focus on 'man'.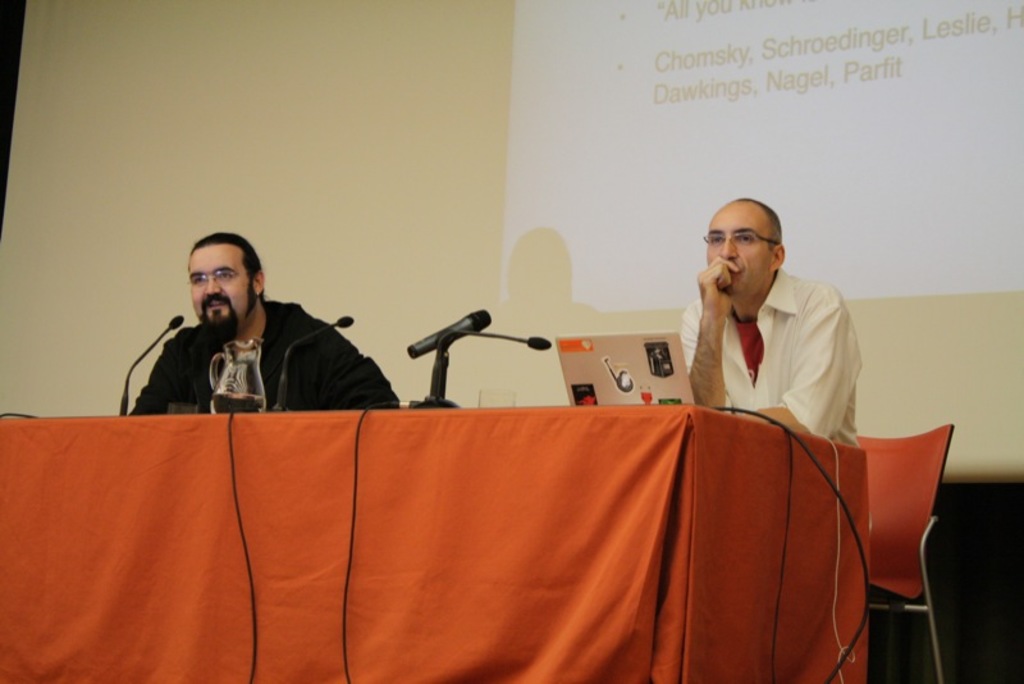
Focused at 658/193/886/455.
